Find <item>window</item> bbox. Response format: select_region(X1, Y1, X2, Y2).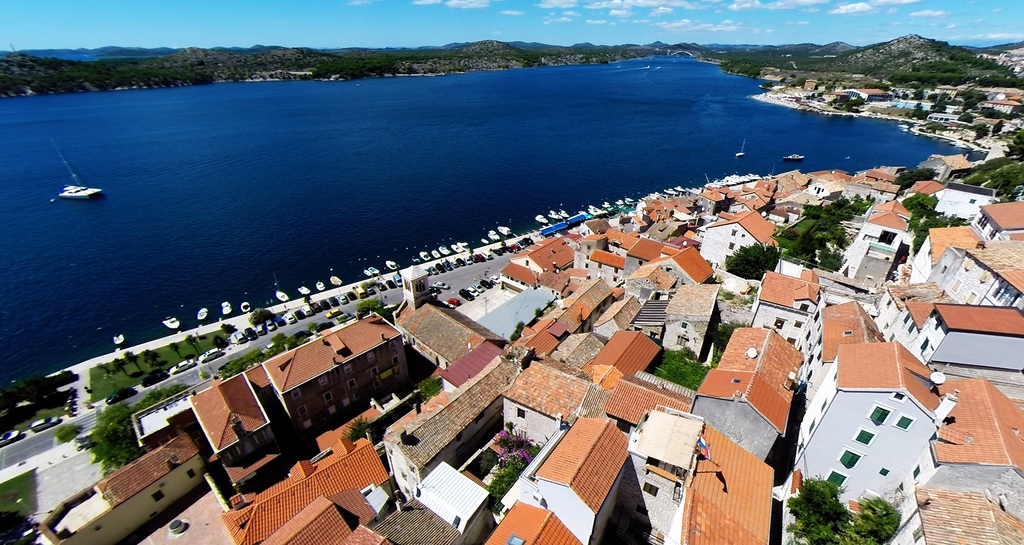
select_region(850, 424, 881, 448).
